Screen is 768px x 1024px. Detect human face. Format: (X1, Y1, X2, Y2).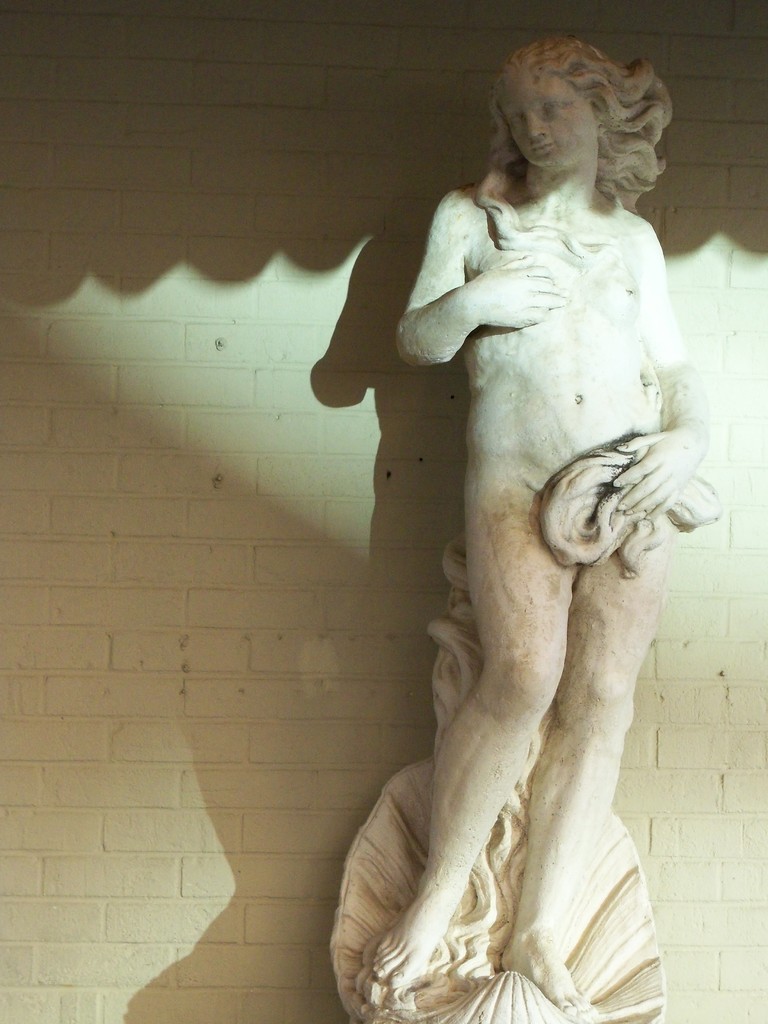
(497, 67, 604, 168).
